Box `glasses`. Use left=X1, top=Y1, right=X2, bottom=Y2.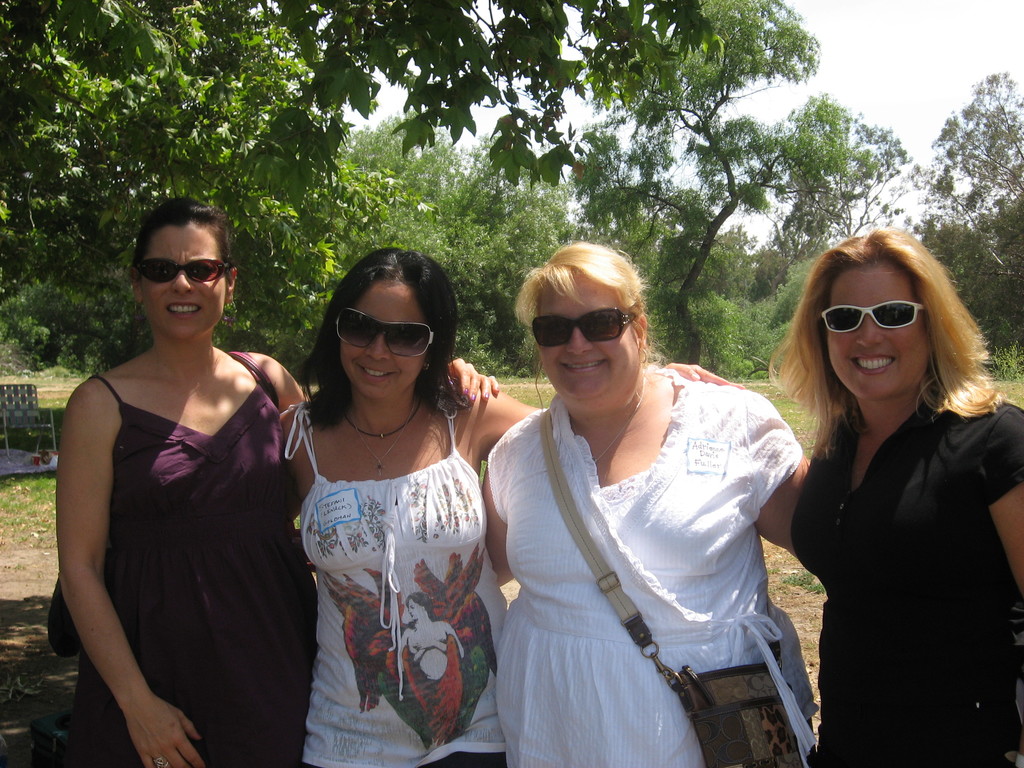
left=337, top=307, right=438, bottom=364.
